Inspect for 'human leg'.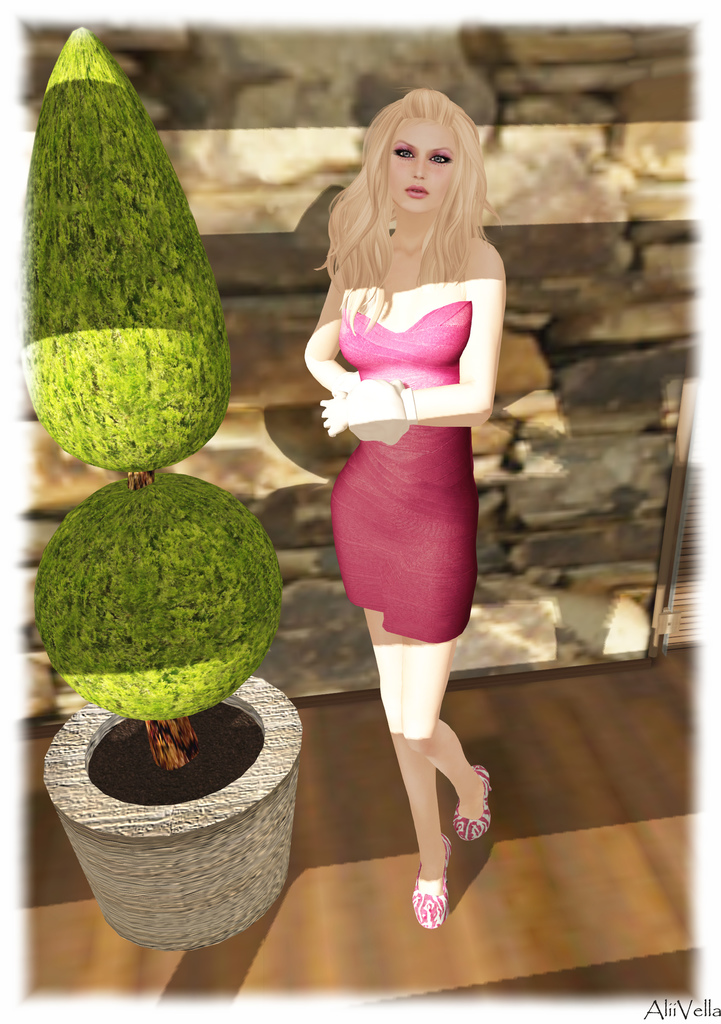
Inspection: bbox(384, 429, 493, 844).
